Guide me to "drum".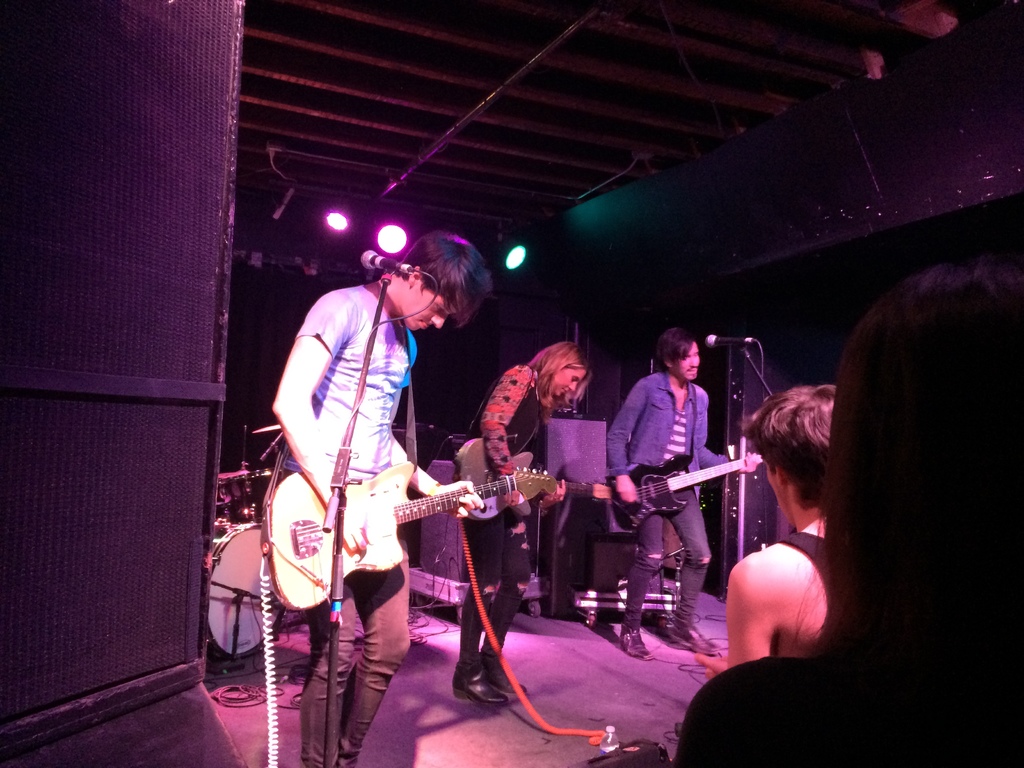
Guidance: [207,523,283,656].
